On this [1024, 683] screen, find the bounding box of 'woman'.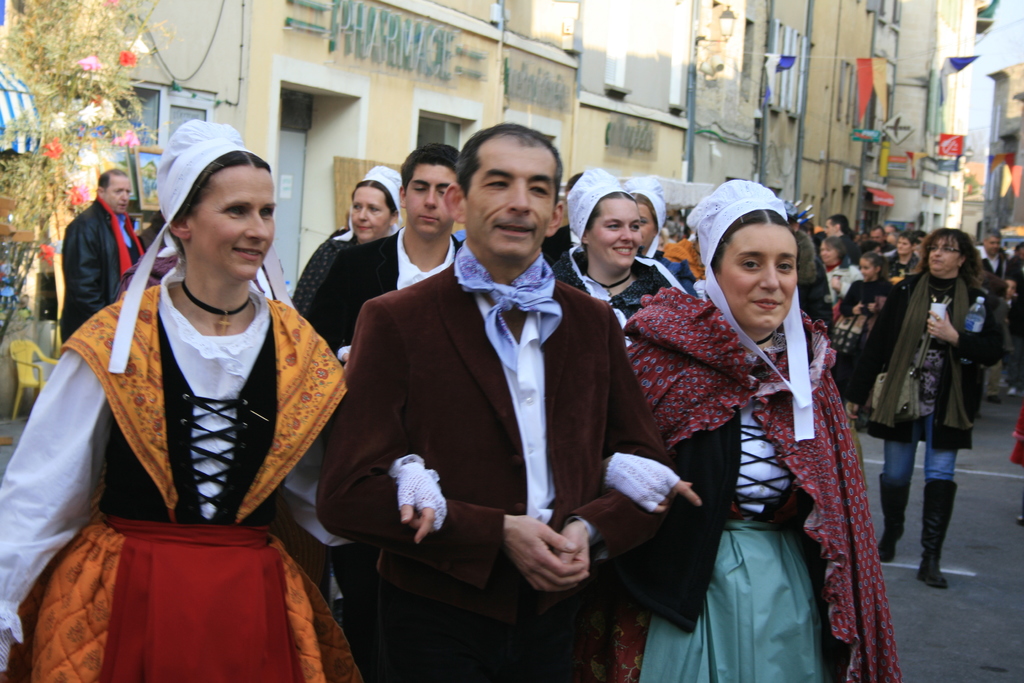
Bounding box: x1=840 y1=224 x2=1002 y2=591.
